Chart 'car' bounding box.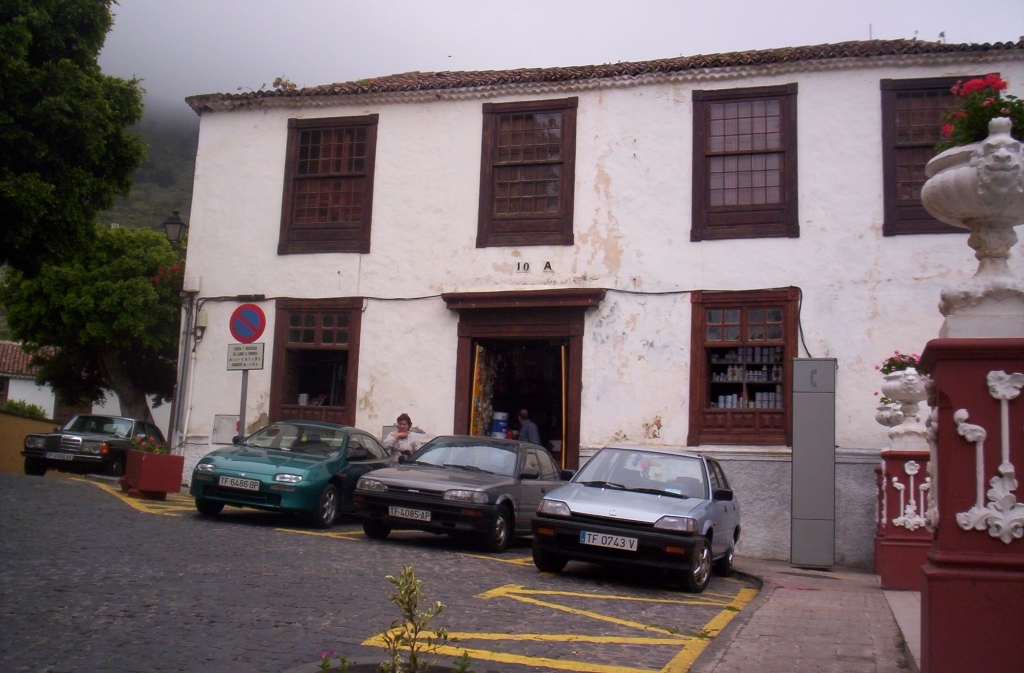
Charted: 356:427:579:555.
